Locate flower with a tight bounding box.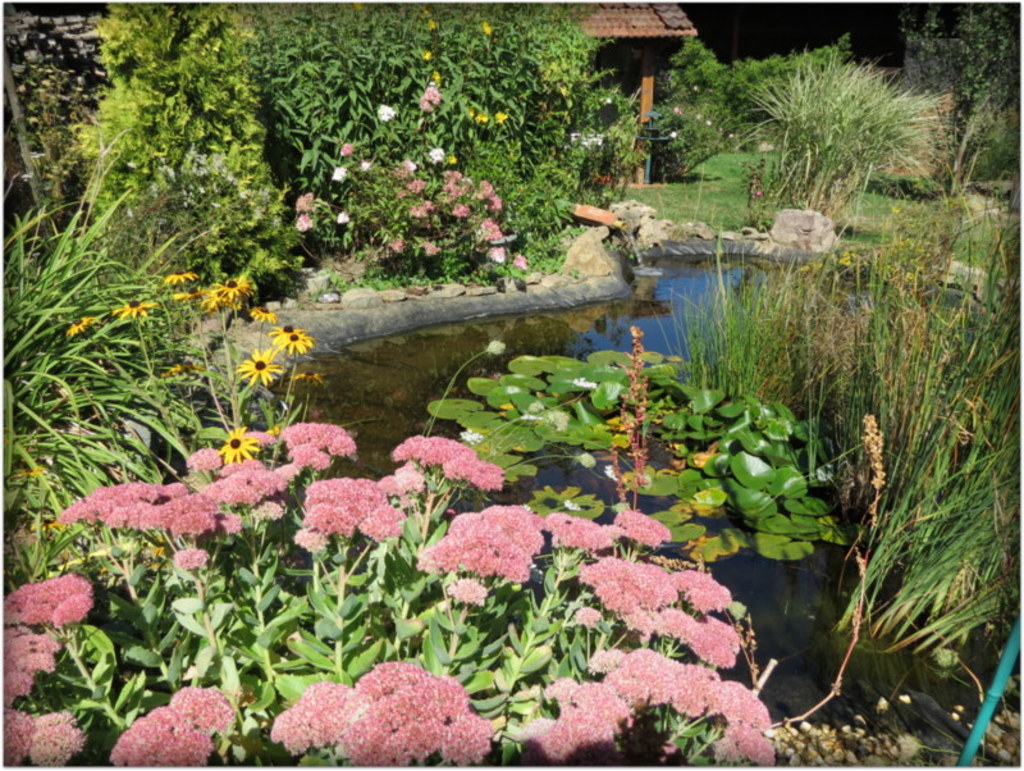
locate(109, 681, 243, 770).
